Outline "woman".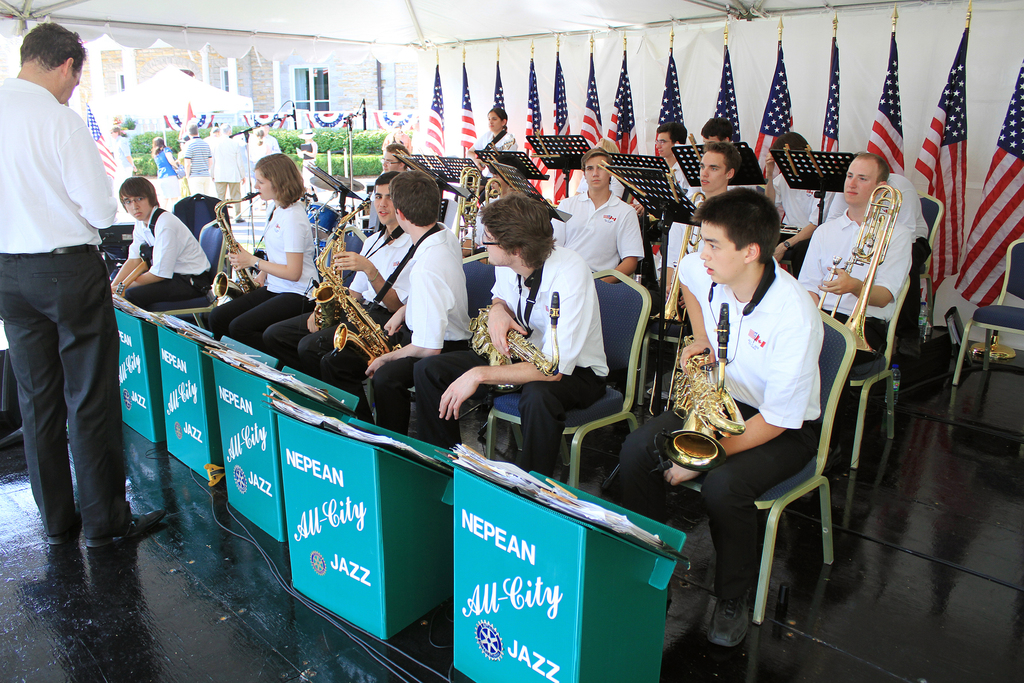
Outline: left=216, top=140, right=320, bottom=349.
